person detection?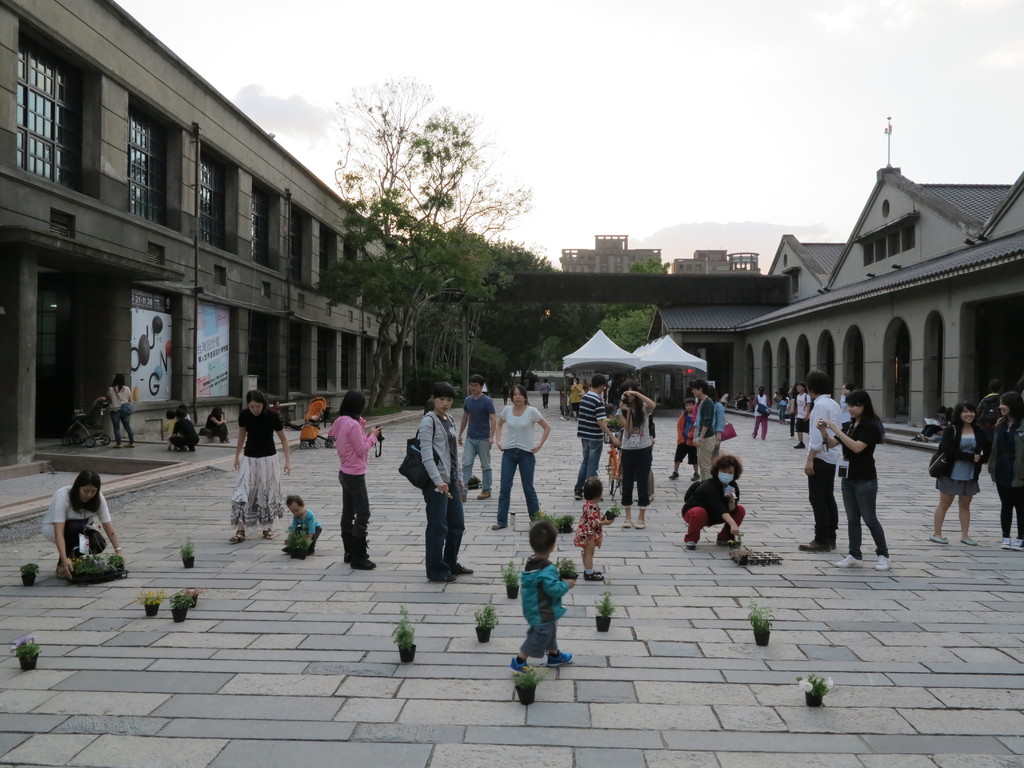
(left=794, top=388, right=818, bottom=440)
